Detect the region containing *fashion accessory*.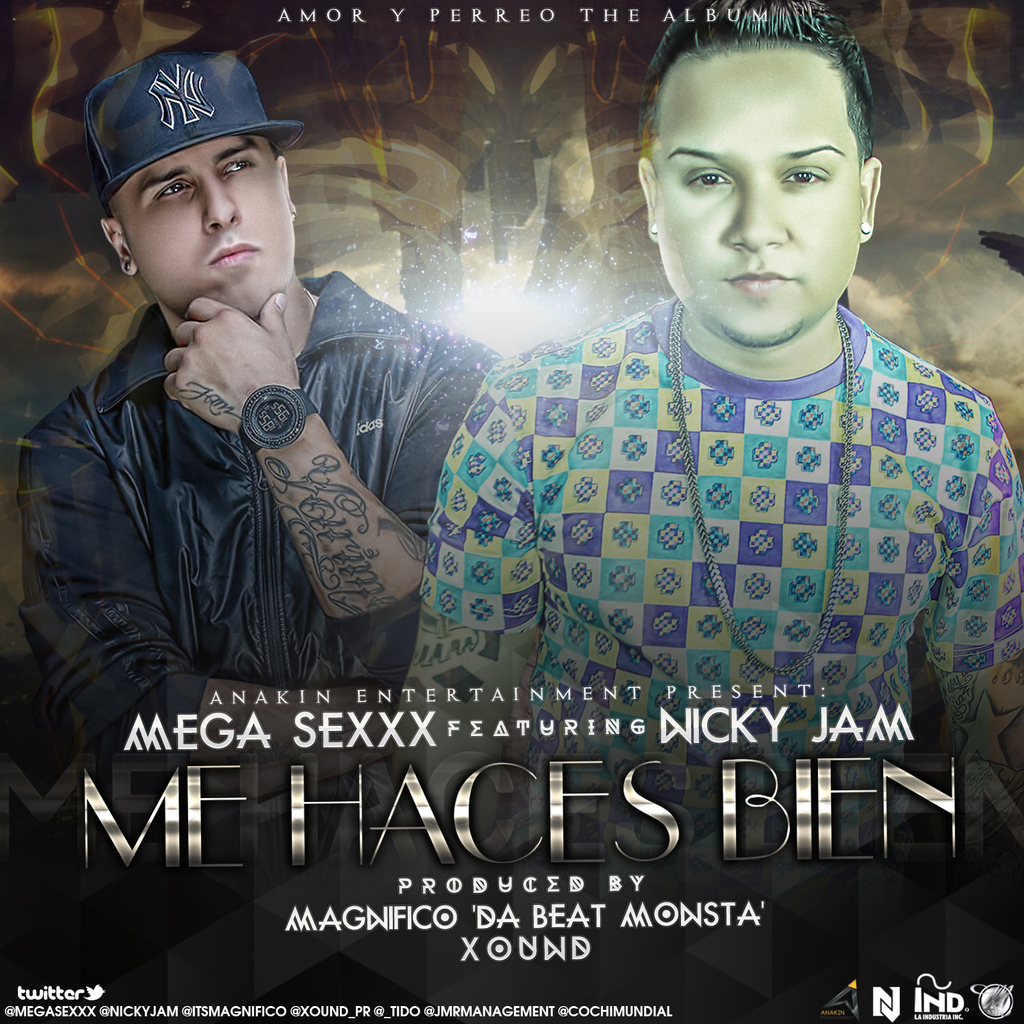
left=88, top=38, right=310, bottom=206.
